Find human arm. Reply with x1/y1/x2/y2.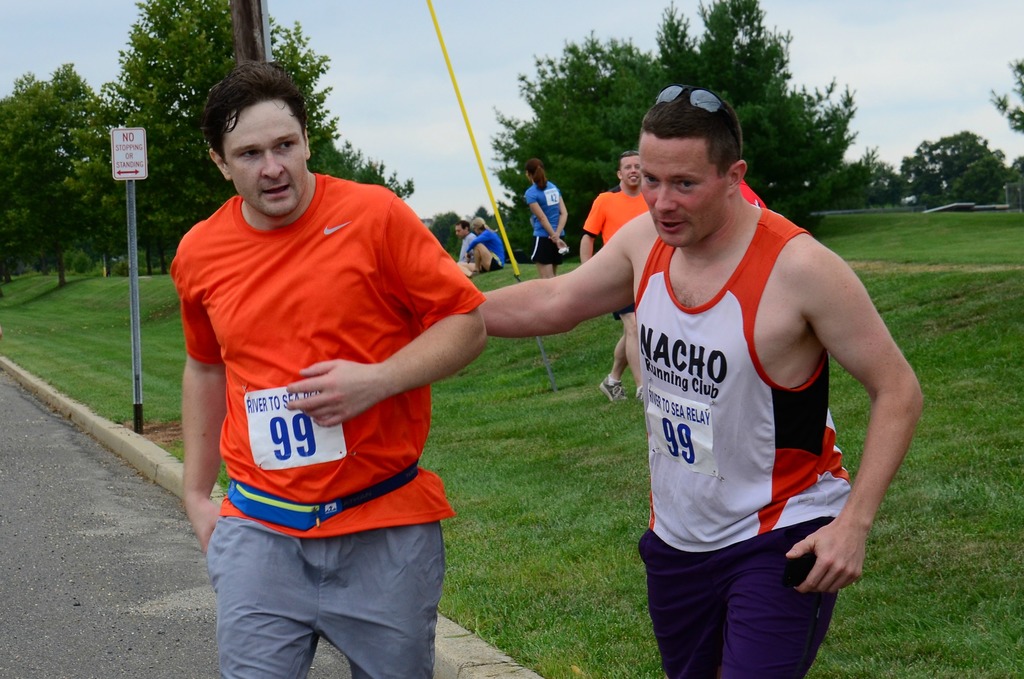
576/195/609/268.
